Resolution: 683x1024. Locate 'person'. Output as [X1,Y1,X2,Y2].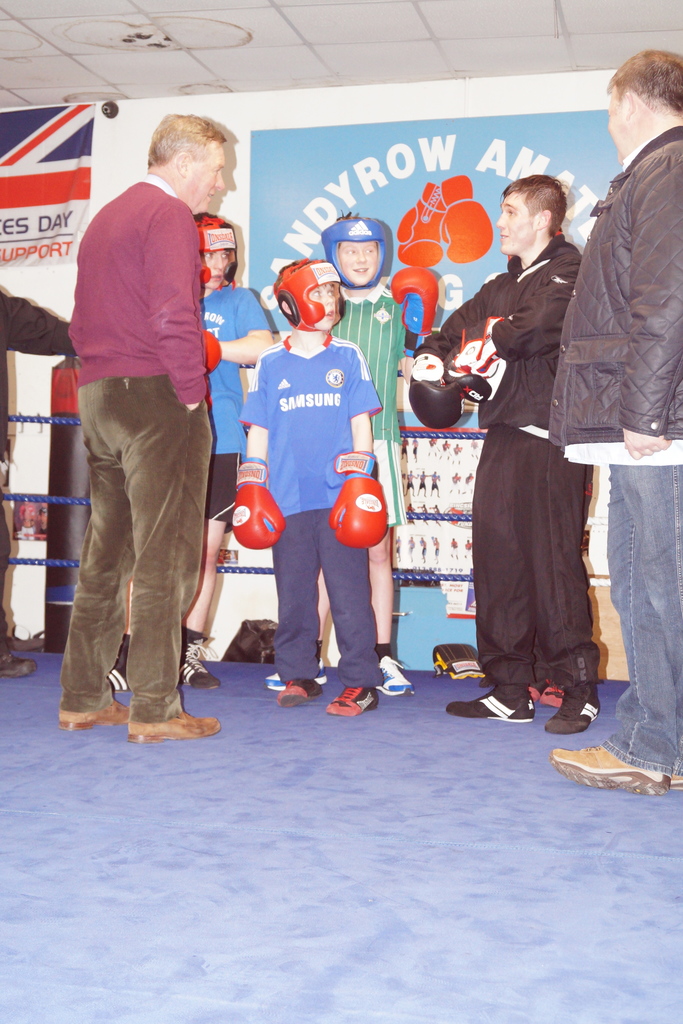
[549,50,682,796].
